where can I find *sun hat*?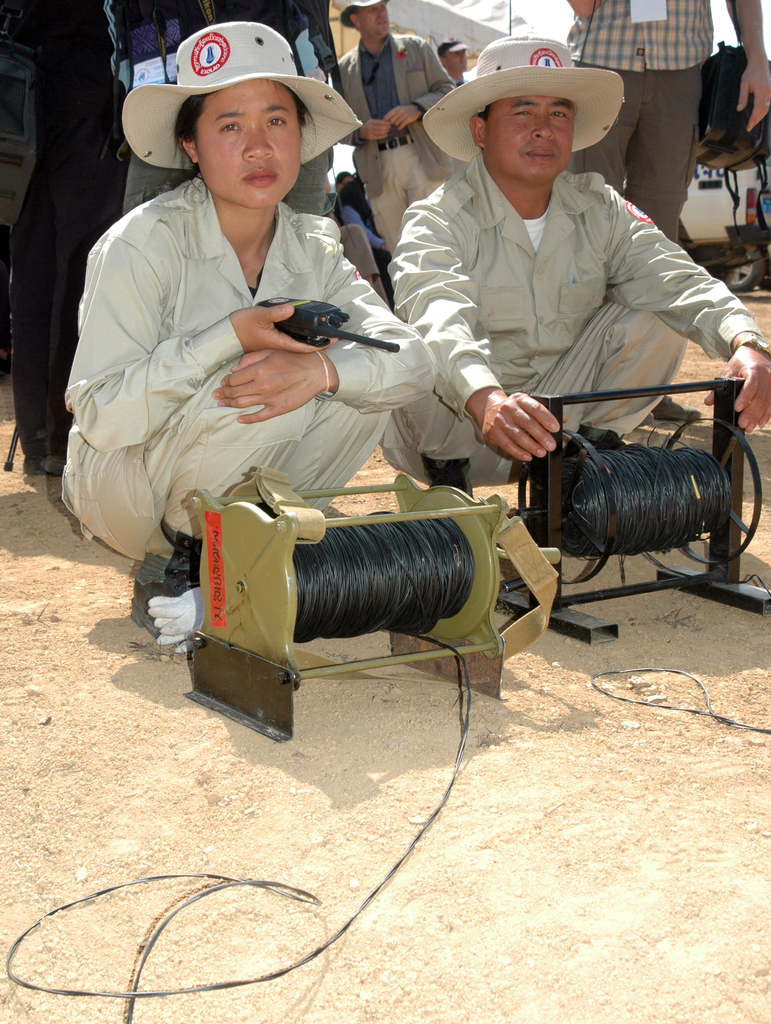
You can find it at Rect(431, 36, 469, 61).
